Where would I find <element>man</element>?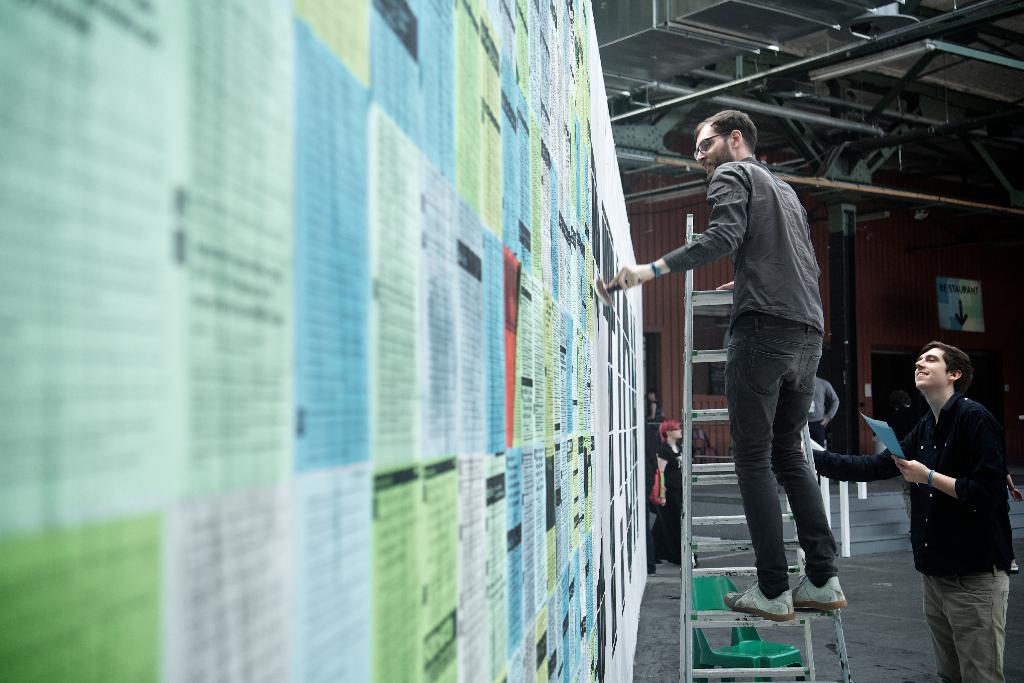
At l=889, t=323, r=1011, b=655.
